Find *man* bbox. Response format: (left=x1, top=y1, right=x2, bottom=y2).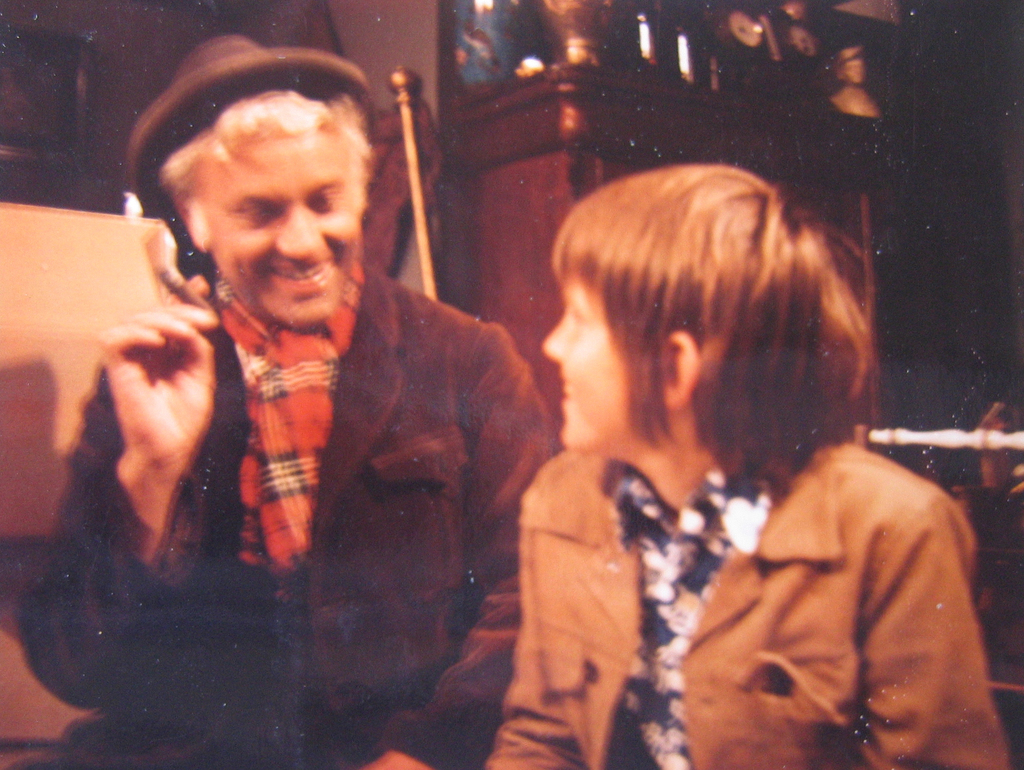
(left=26, top=42, right=605, bottom=759).
